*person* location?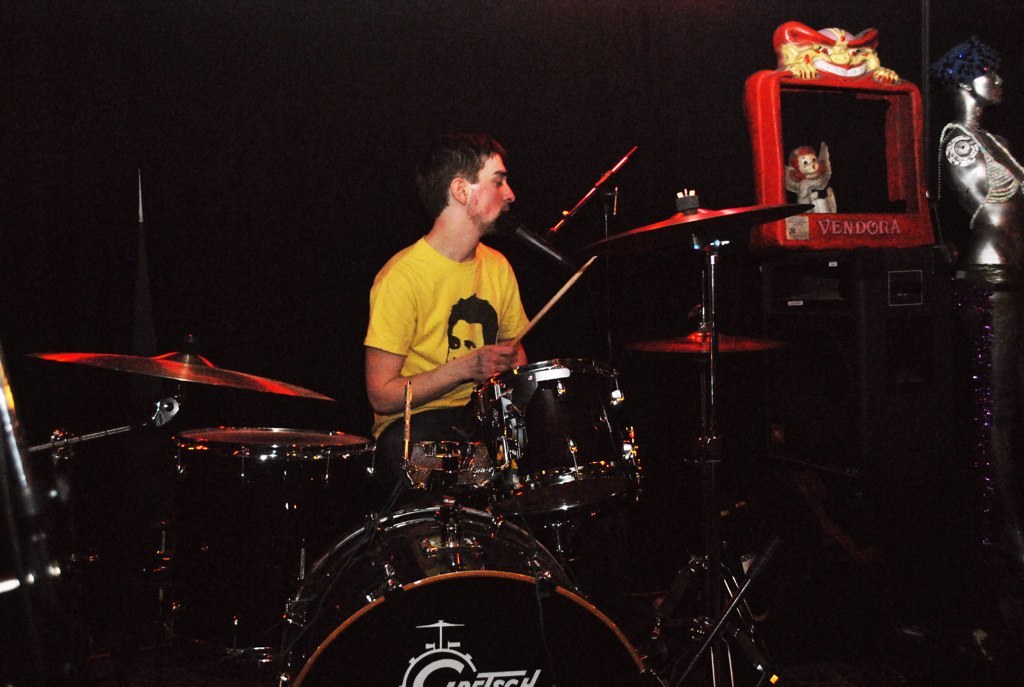
792,147,838,217
